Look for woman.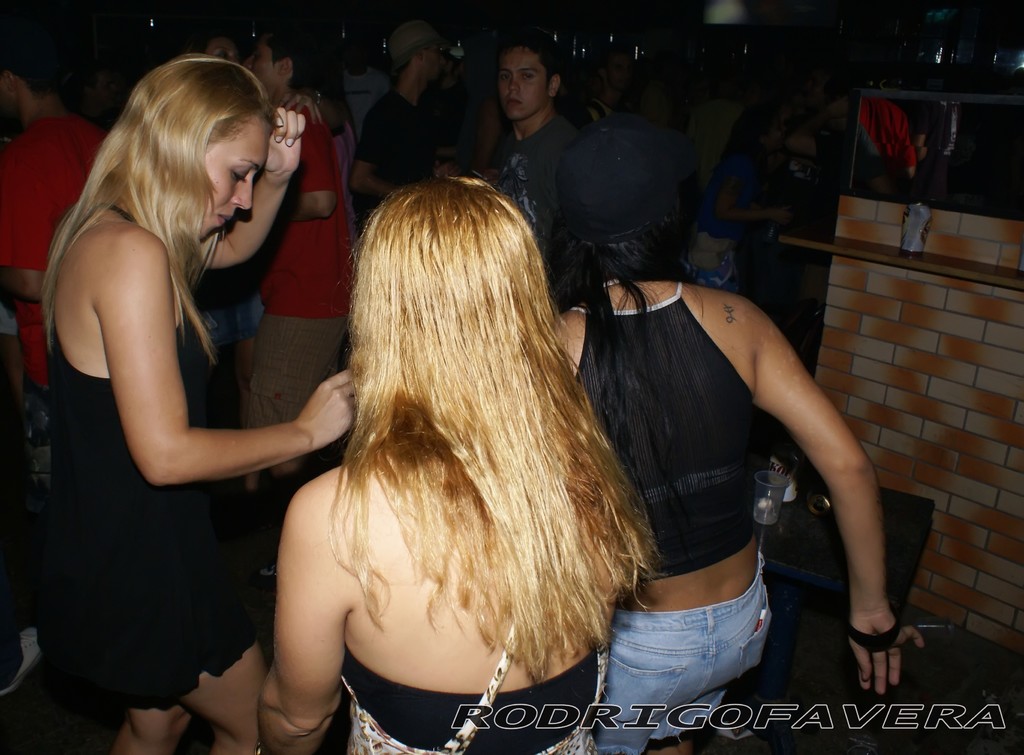
Found: (251,175,624,754).
